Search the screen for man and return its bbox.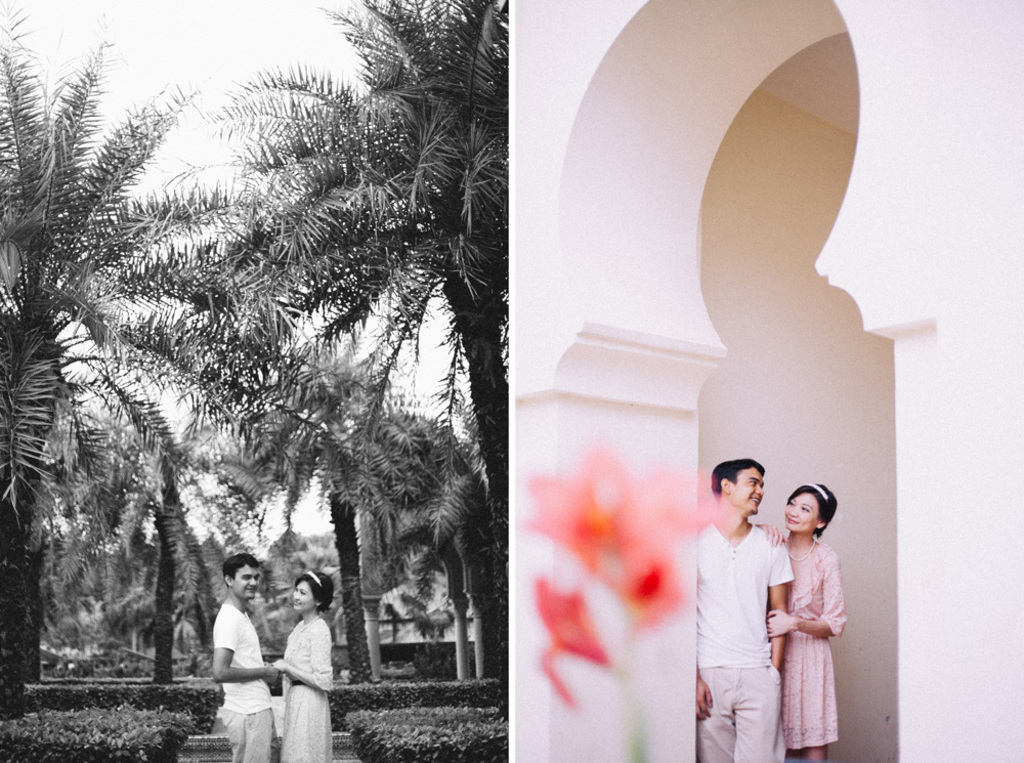
Found: locate(209, 550, 287, 762).
